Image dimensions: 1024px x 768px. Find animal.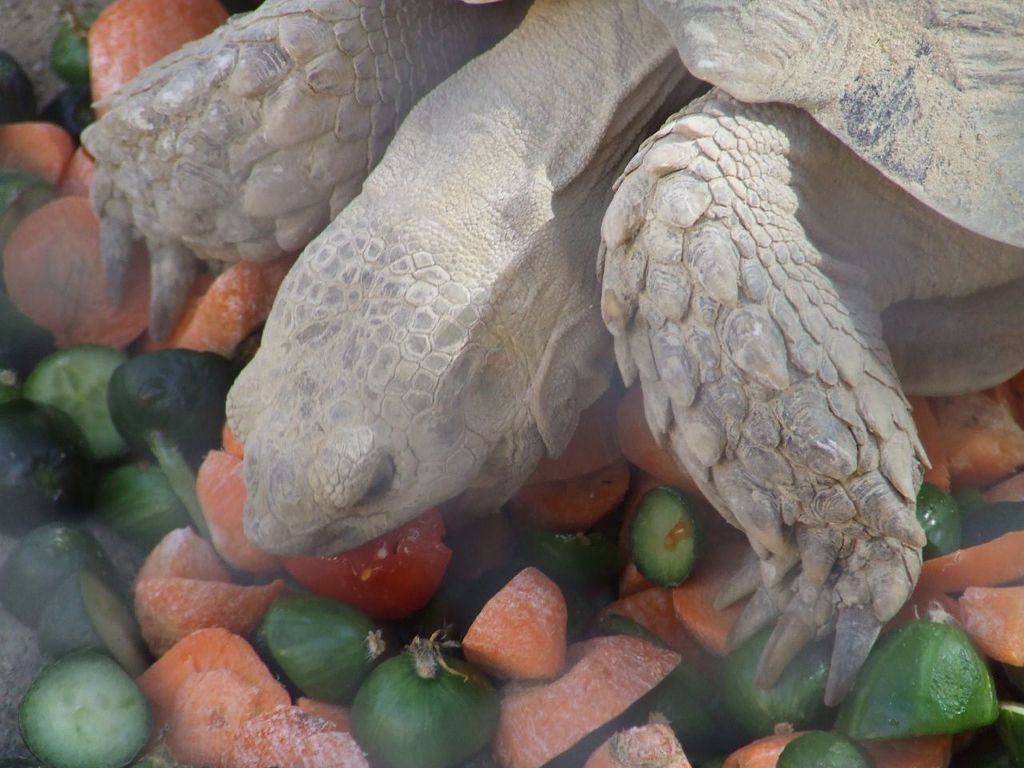
detection(81, 0, 1023, 690).
